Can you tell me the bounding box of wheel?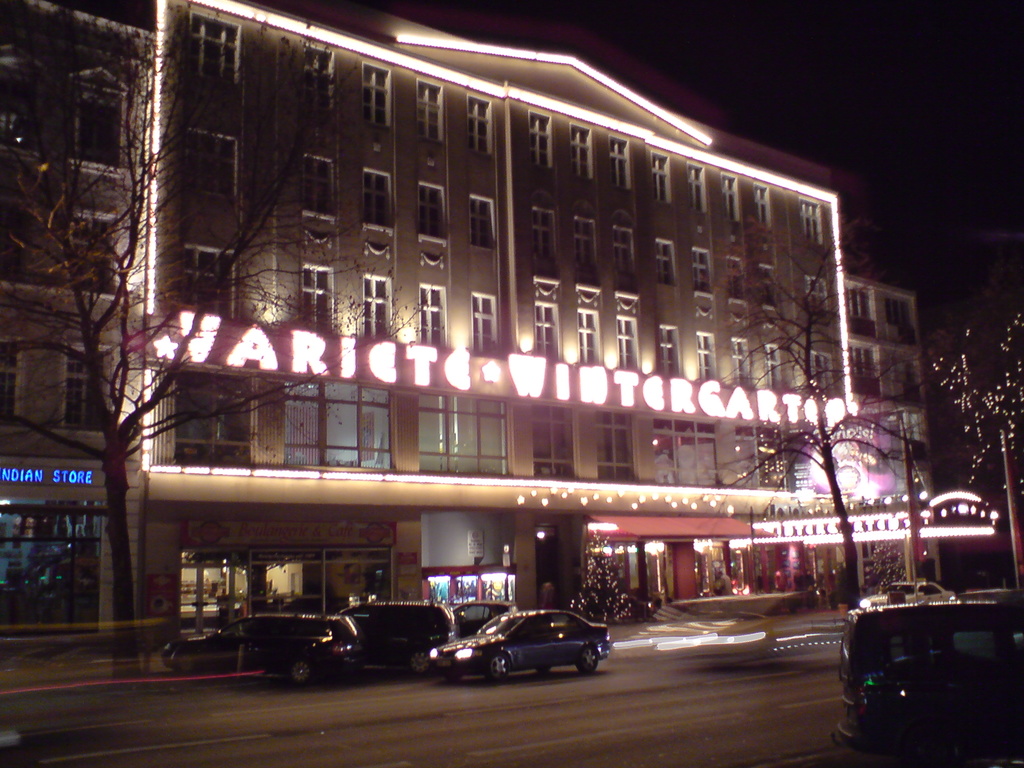
(577, 646, 604, 673).
